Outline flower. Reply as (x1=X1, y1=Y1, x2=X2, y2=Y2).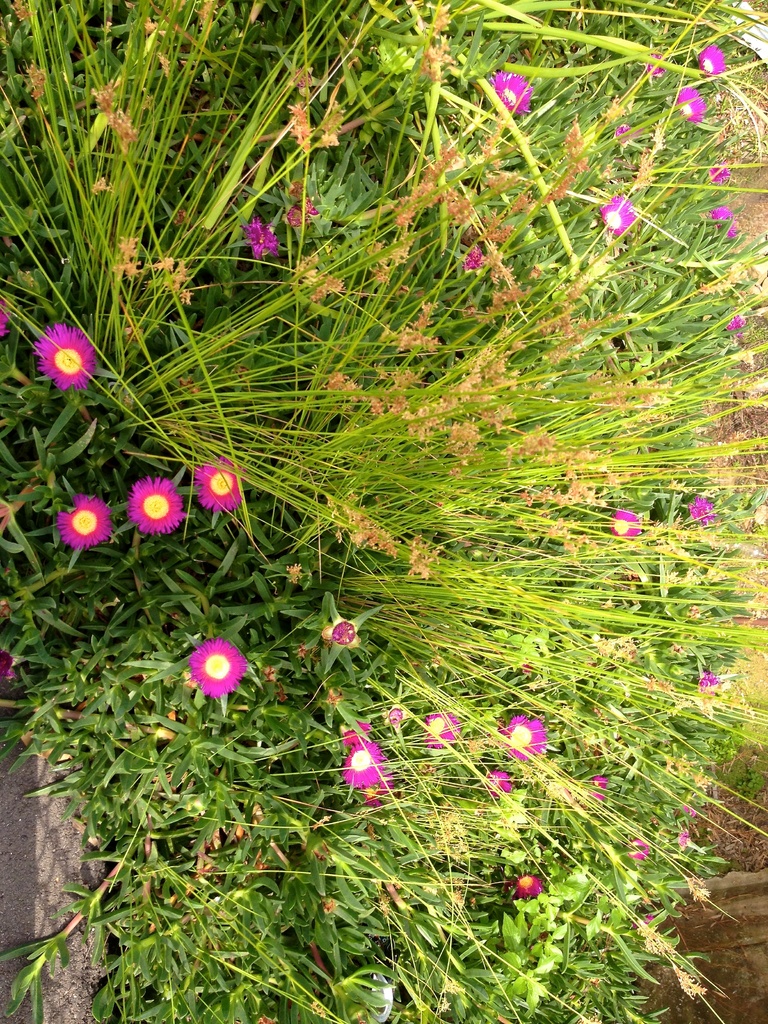
(x1=697, y1=671, x2=723, y2=694).
